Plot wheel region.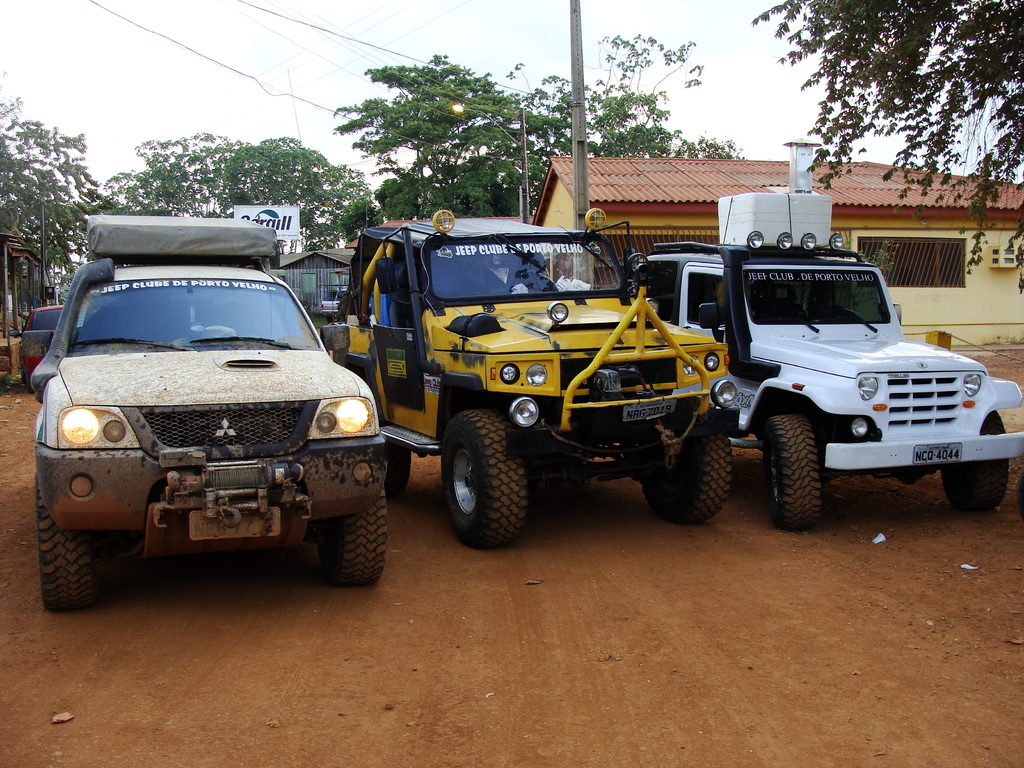
Plotted at [x1=385, y1=443, x2=412, y2=497].
